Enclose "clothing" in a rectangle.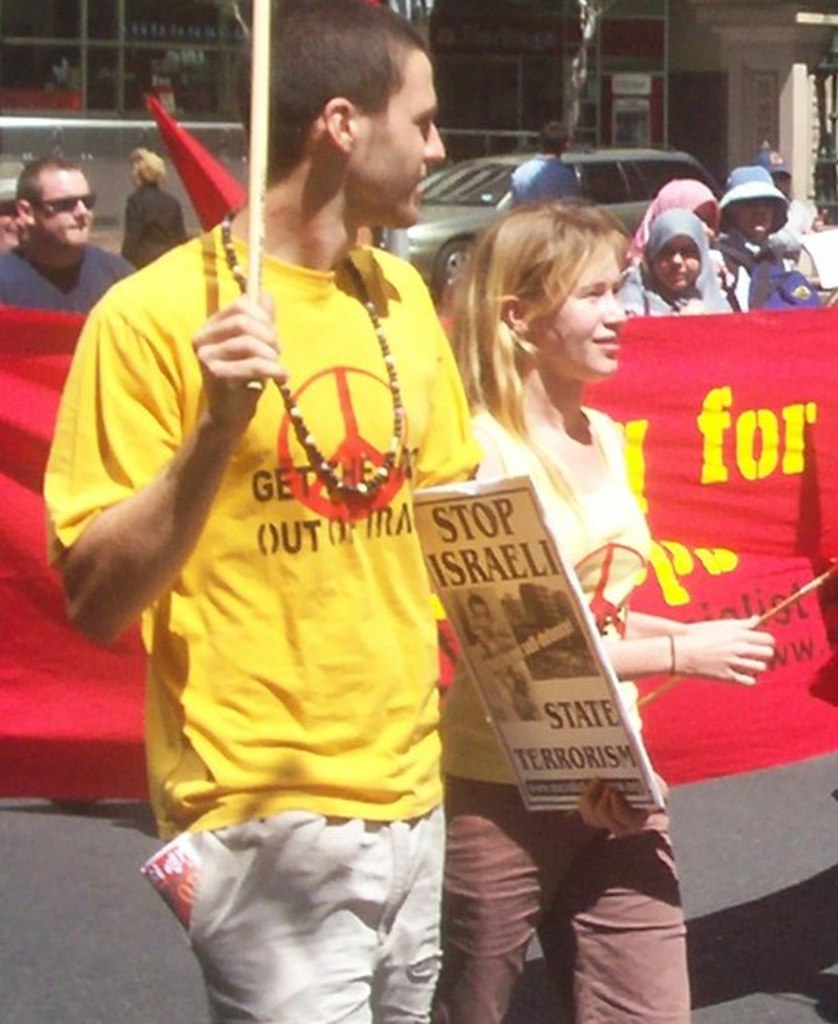
bbox=[116, 179, 194, 268].
